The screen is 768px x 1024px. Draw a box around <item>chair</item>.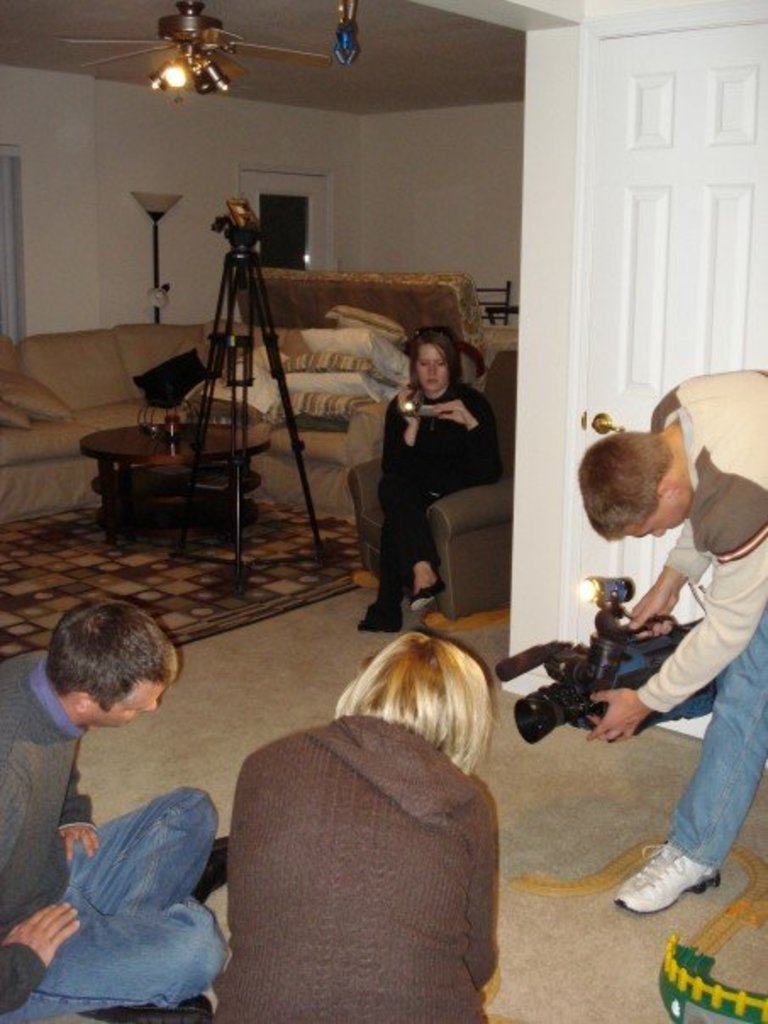
x1=342, y1=351, x2=520, y2=617.
